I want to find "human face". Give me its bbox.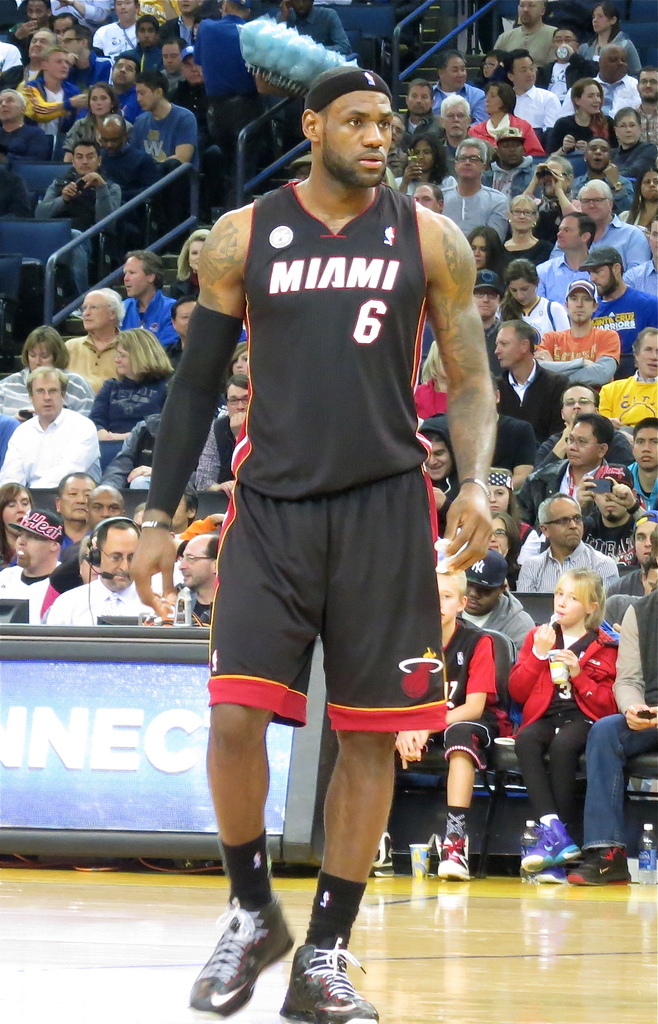
(79,488,115,520).
